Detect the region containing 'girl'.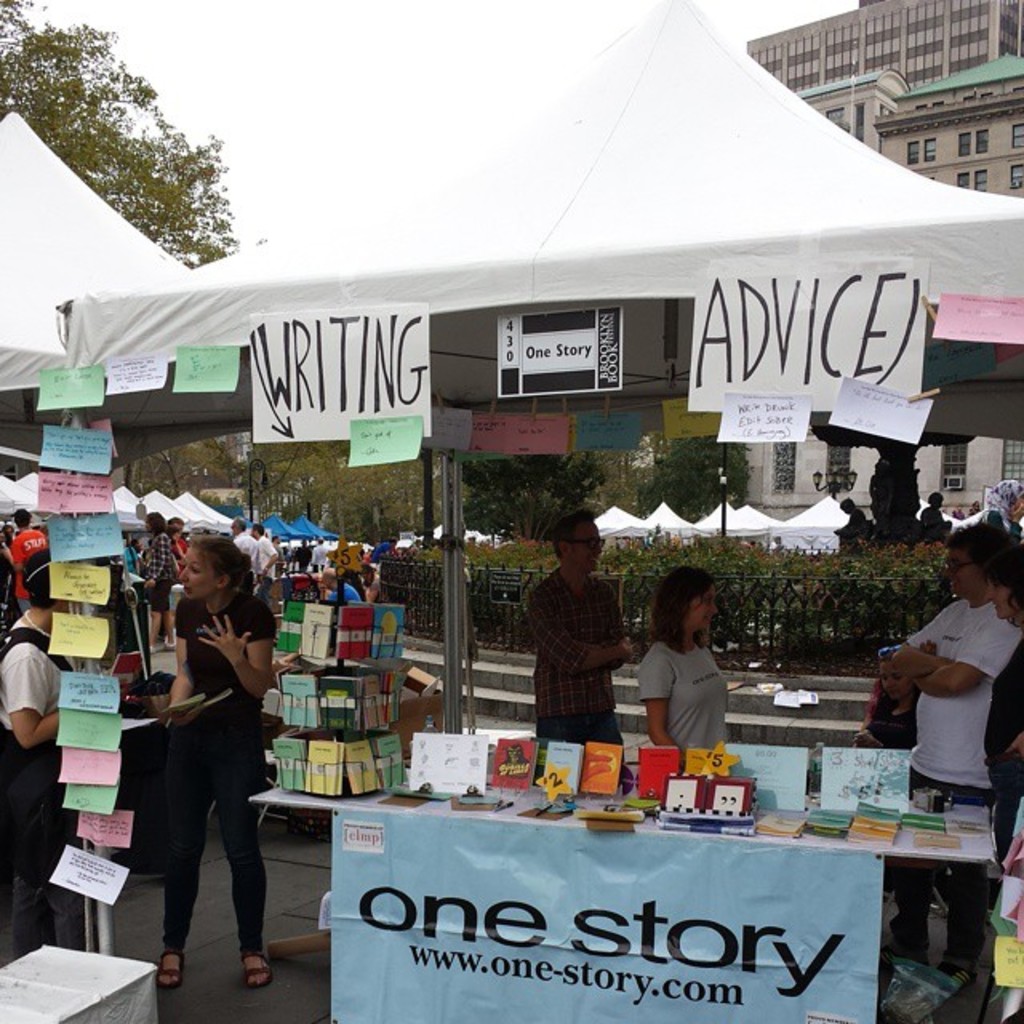
<region>155, 538, 277, 1000</region>.
